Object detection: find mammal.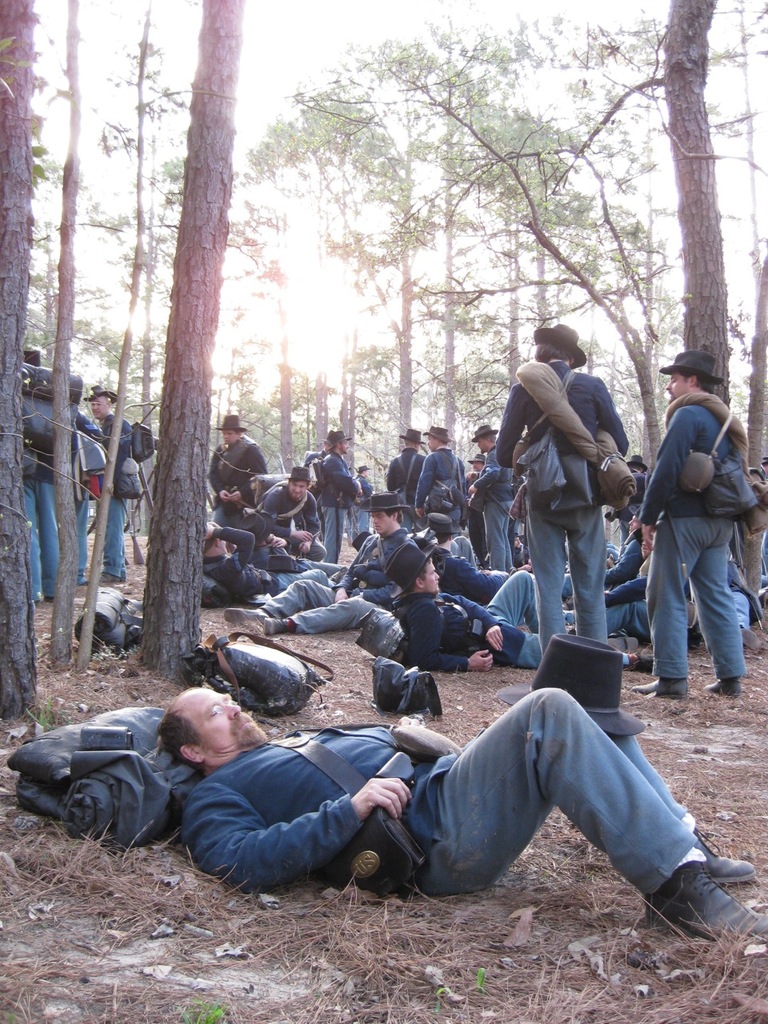
79 382 137 579.
